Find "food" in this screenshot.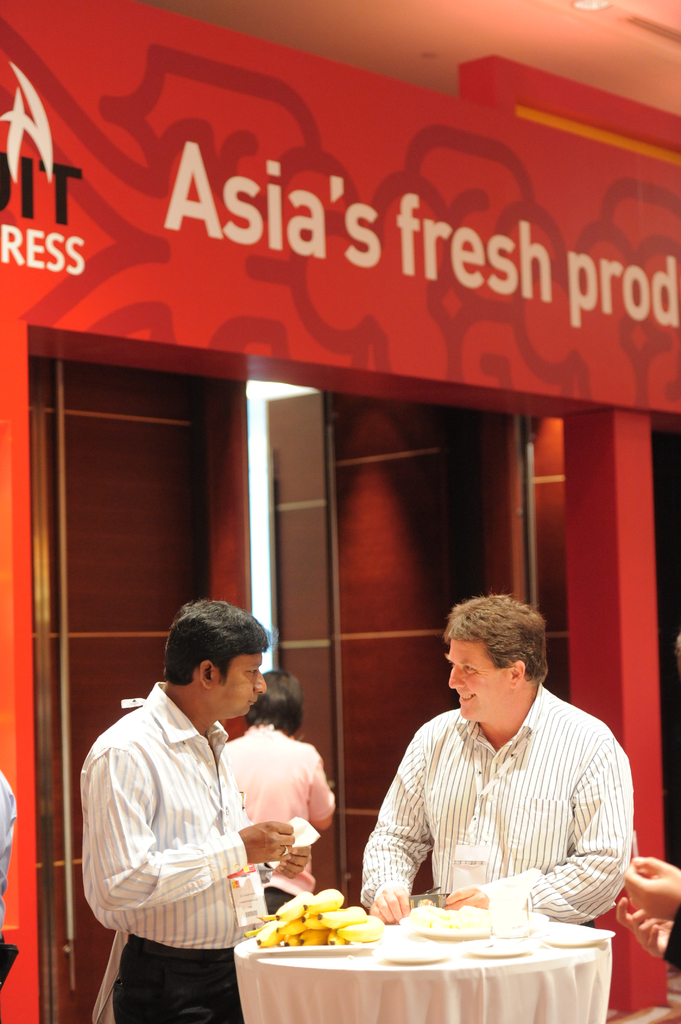
The bounding box for "food" is left=287, top=889, right=347, bottom=903.
